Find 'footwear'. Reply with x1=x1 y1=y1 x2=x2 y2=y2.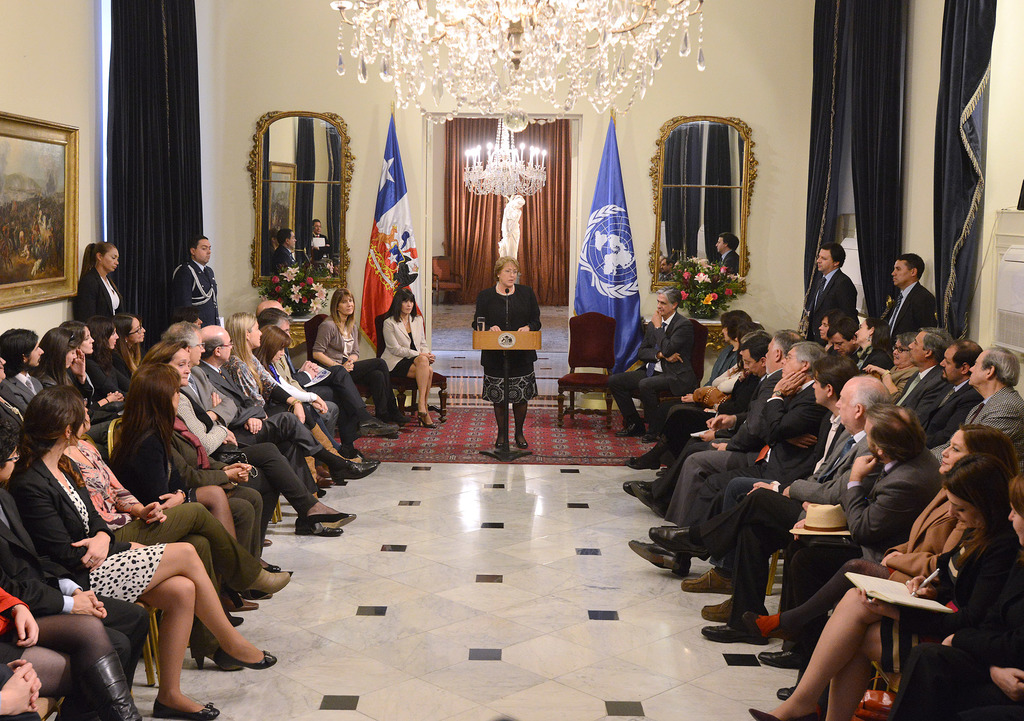
x1=308 y1=511 x2=357 y2=530.
